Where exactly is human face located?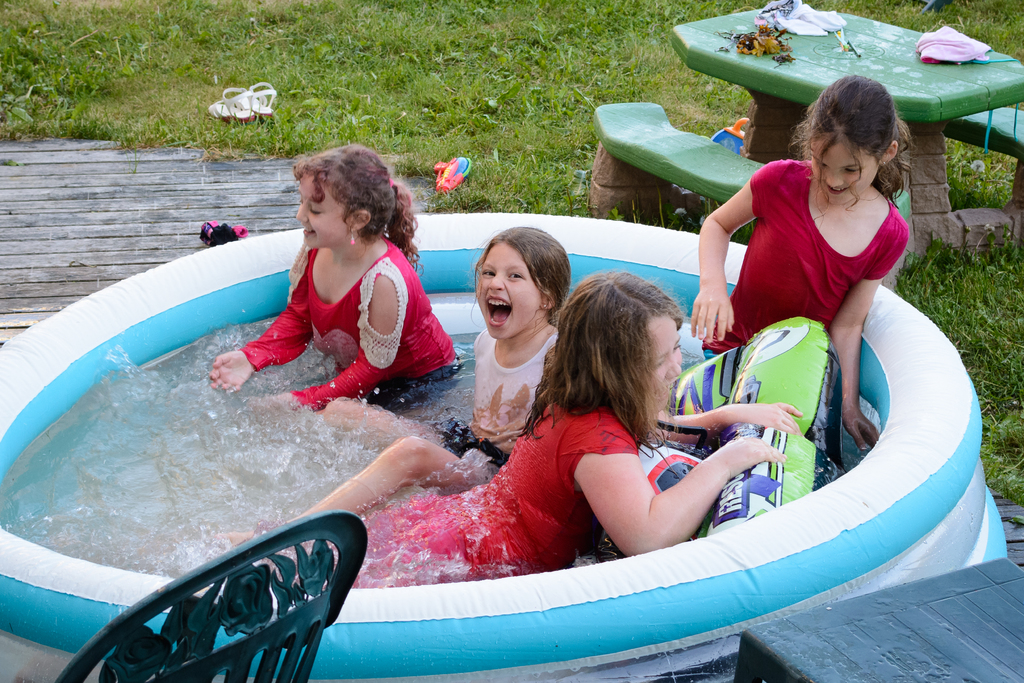
Its bounding box is crop(813, 135, 877, 197).
